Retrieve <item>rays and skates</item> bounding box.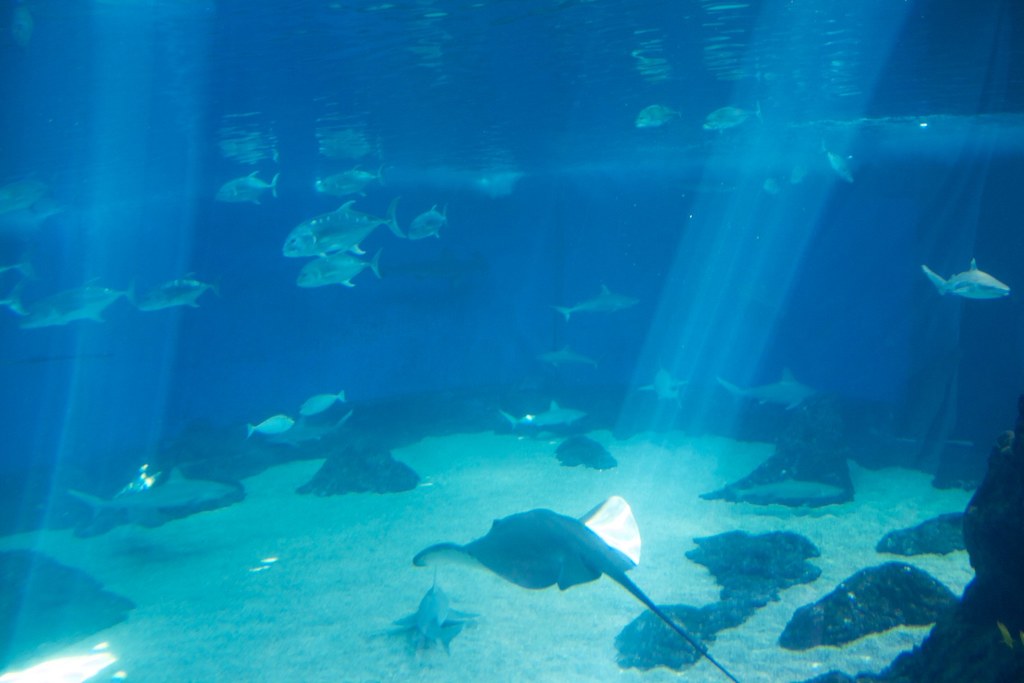
Bounding box: x1=472, y1=497, x2=713, y2=653.
